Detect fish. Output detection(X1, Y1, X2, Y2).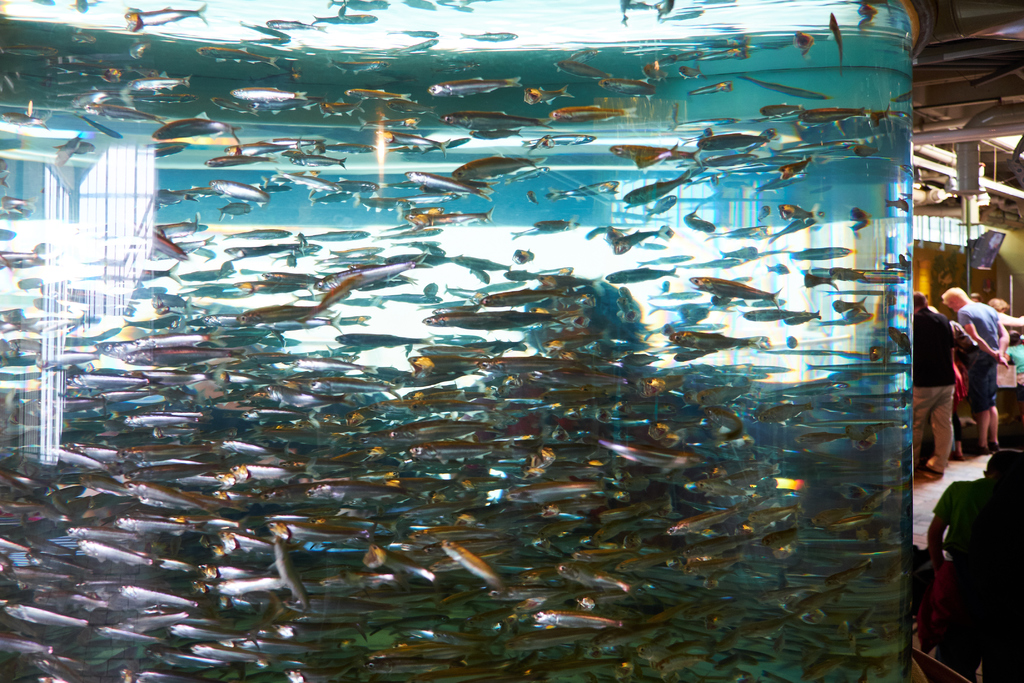
detection(127, 479, 219, 513).
